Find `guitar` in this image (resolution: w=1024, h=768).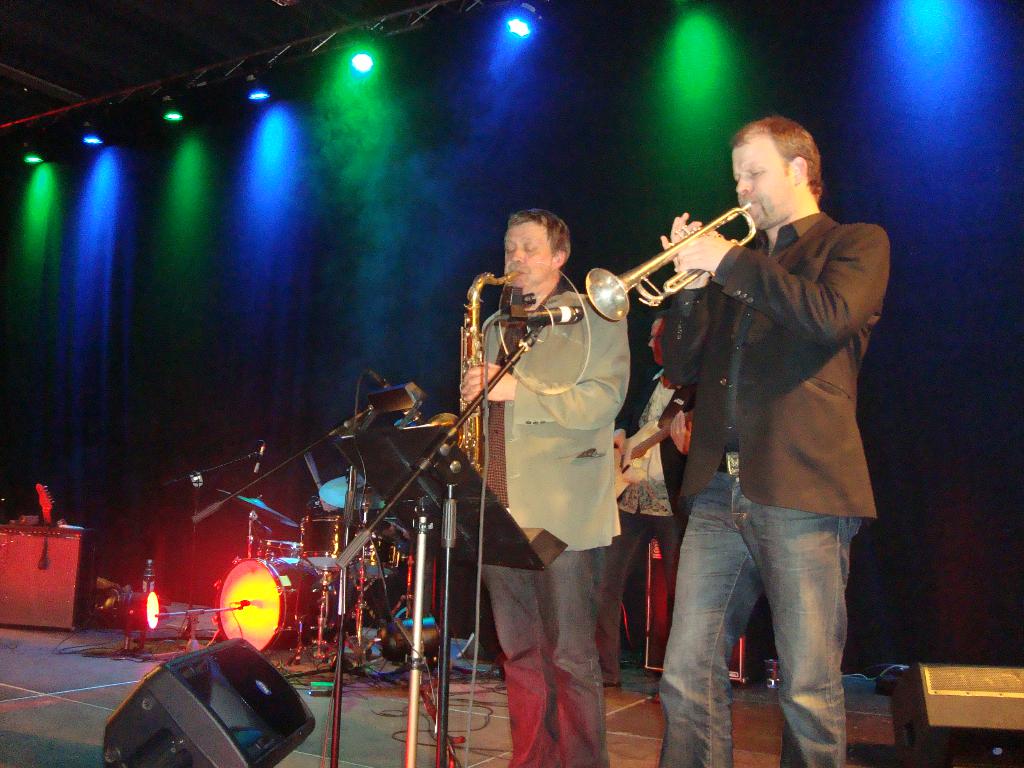
[left=613, top=408, right=696, bottom=497].
